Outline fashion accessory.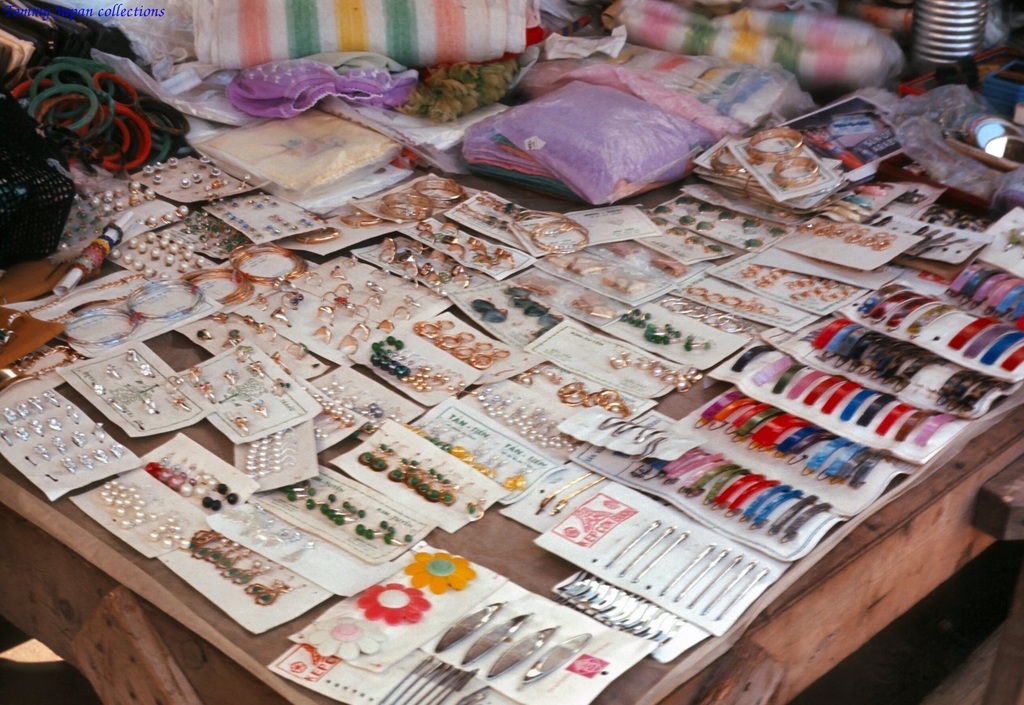
Outline: {"left": 651, "top": 203, "right": 671, "bottom": 217}.
